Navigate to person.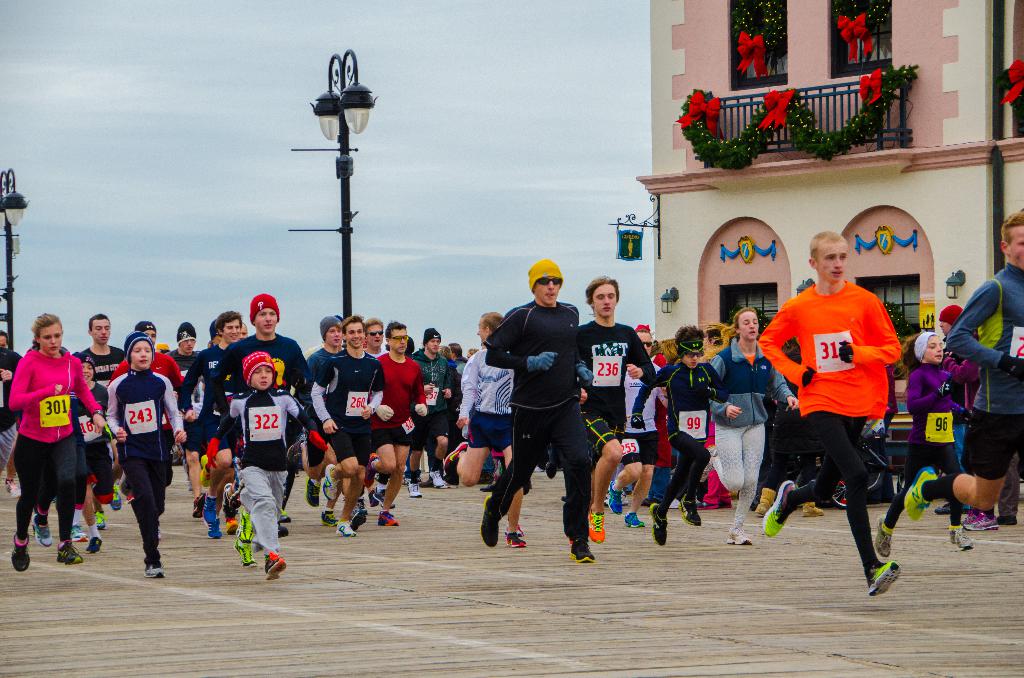
Navigation target: select_region(893, 200, 1023, 520).
